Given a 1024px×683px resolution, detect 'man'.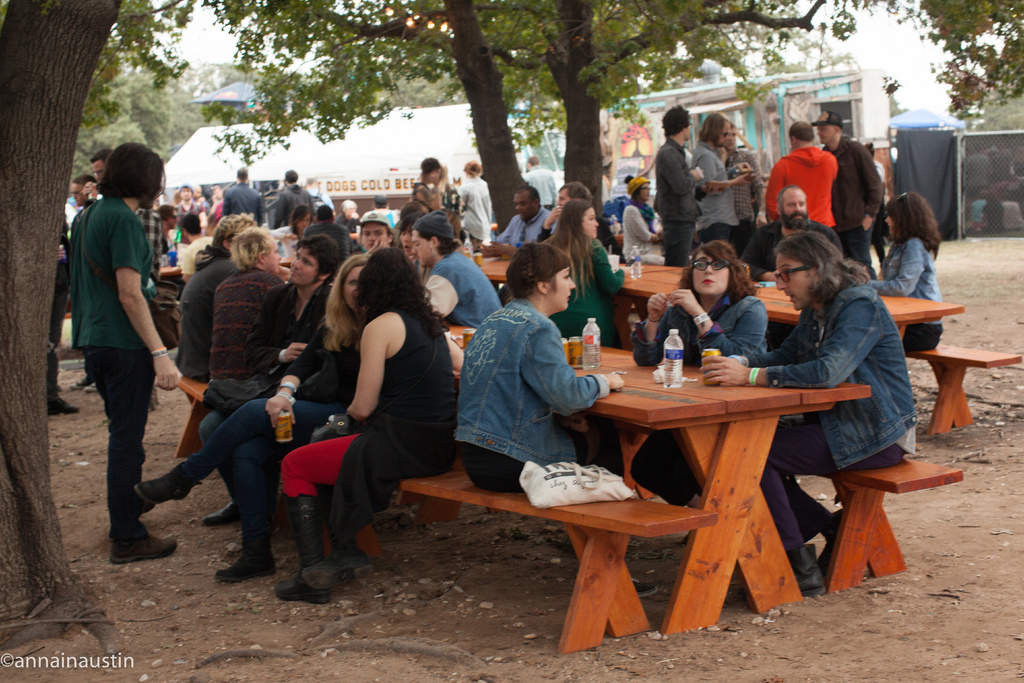
locate(654, 104, 717, 266).
